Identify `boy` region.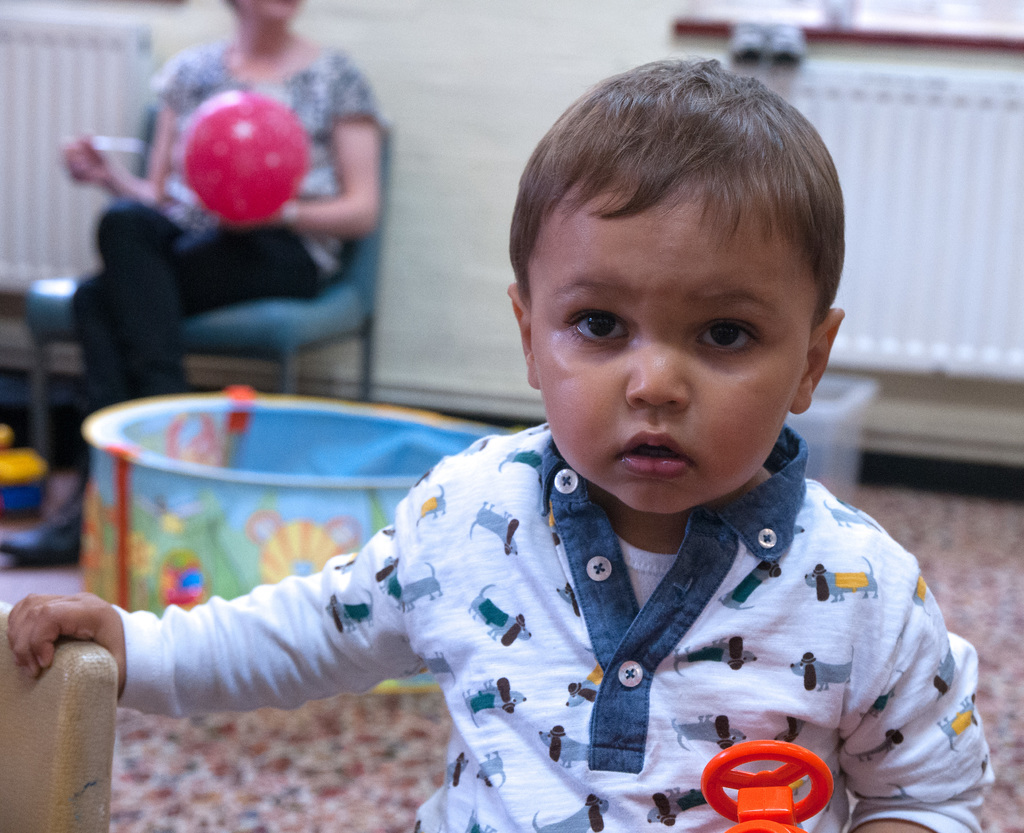
Region: select_region(4, 57, 995, 832).
